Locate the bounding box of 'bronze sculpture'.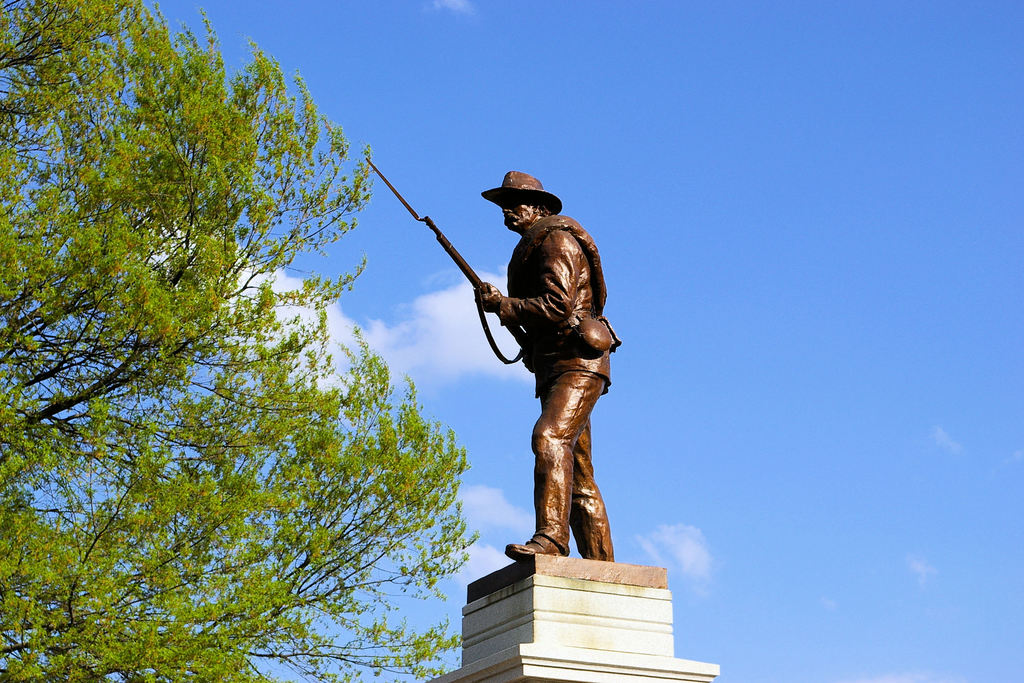
Bounding box: (left=365, top=159, right=622, bottom=559).
